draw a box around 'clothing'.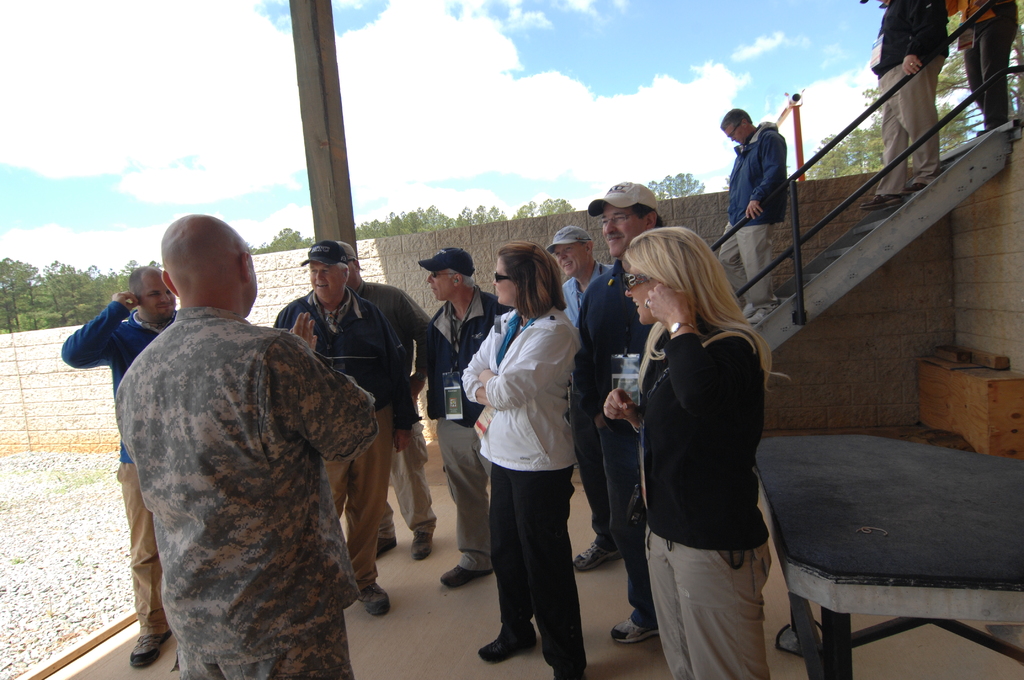
564 255 648 620.
